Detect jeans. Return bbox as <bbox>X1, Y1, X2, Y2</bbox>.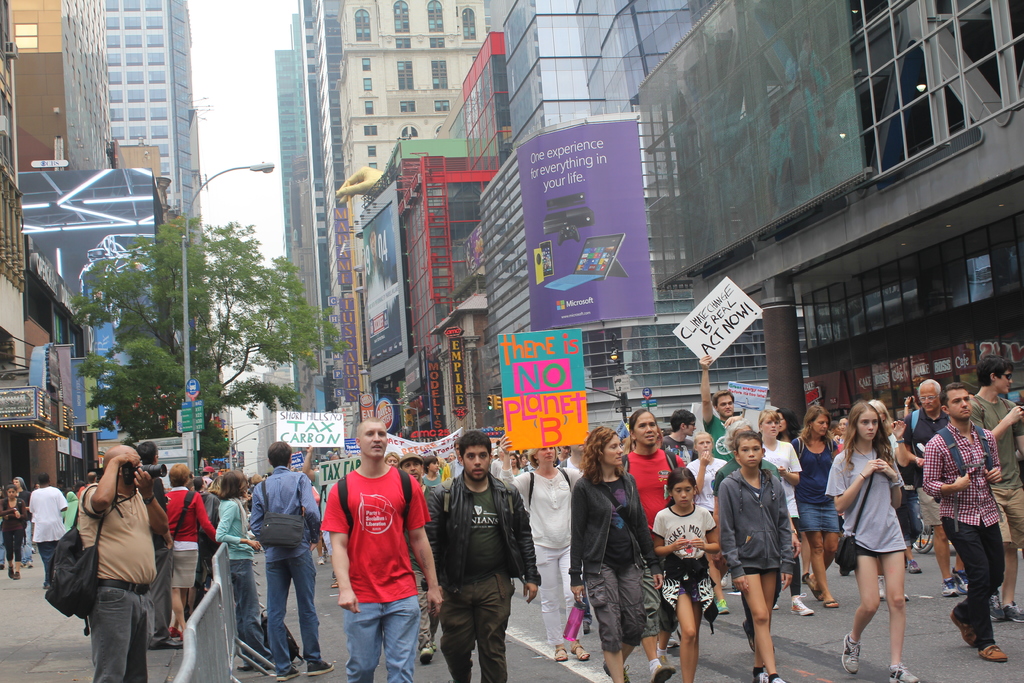
<bbox>39, 545, 58, 582</bbox>.
